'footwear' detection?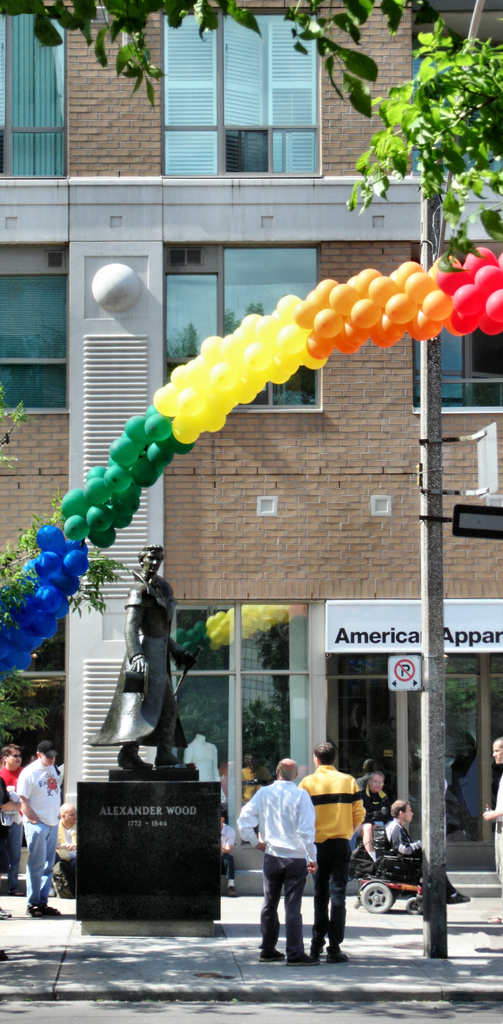
region(227, 879, 239, 898)
